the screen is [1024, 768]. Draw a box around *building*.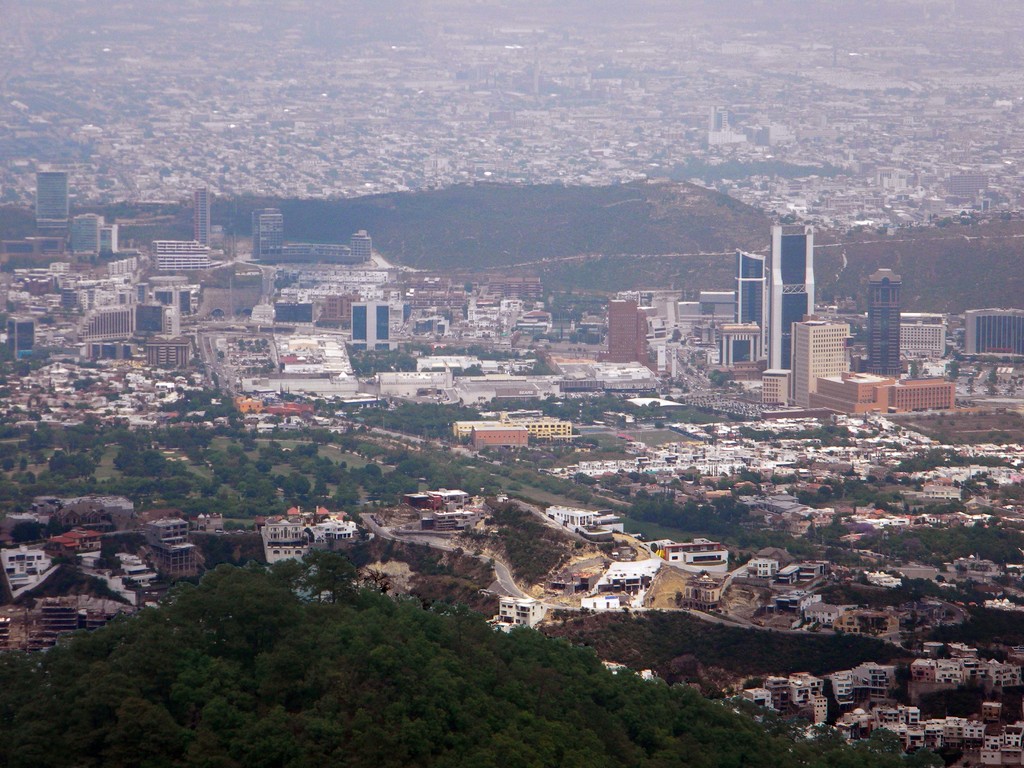
Rect(716, 318, 765, 368).
